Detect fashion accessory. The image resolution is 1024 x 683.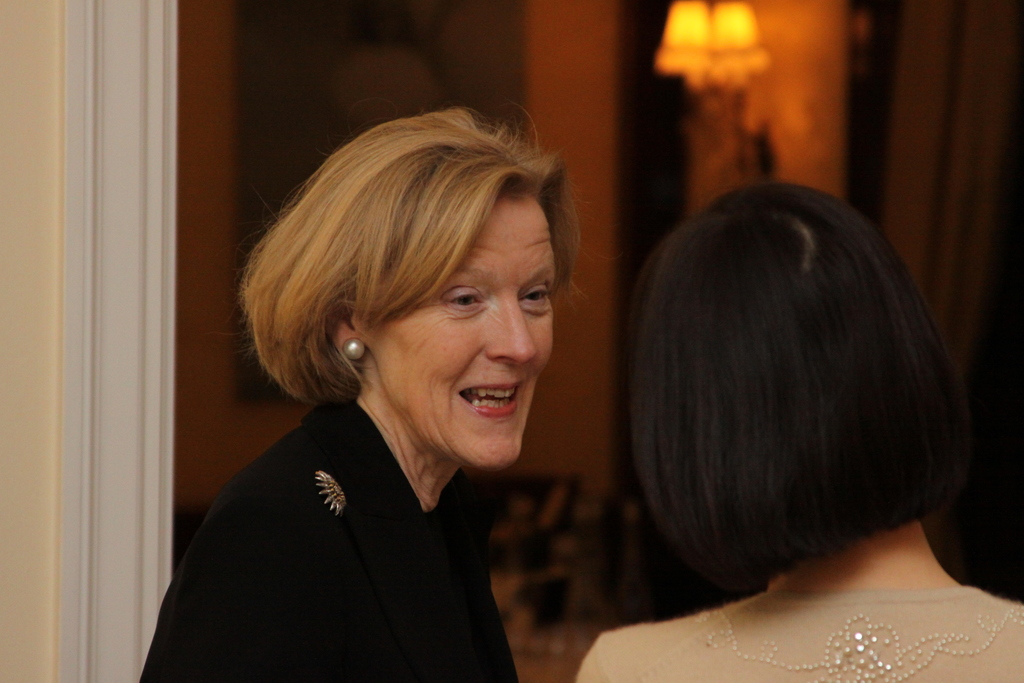
region(342, 340, 369, 358).
